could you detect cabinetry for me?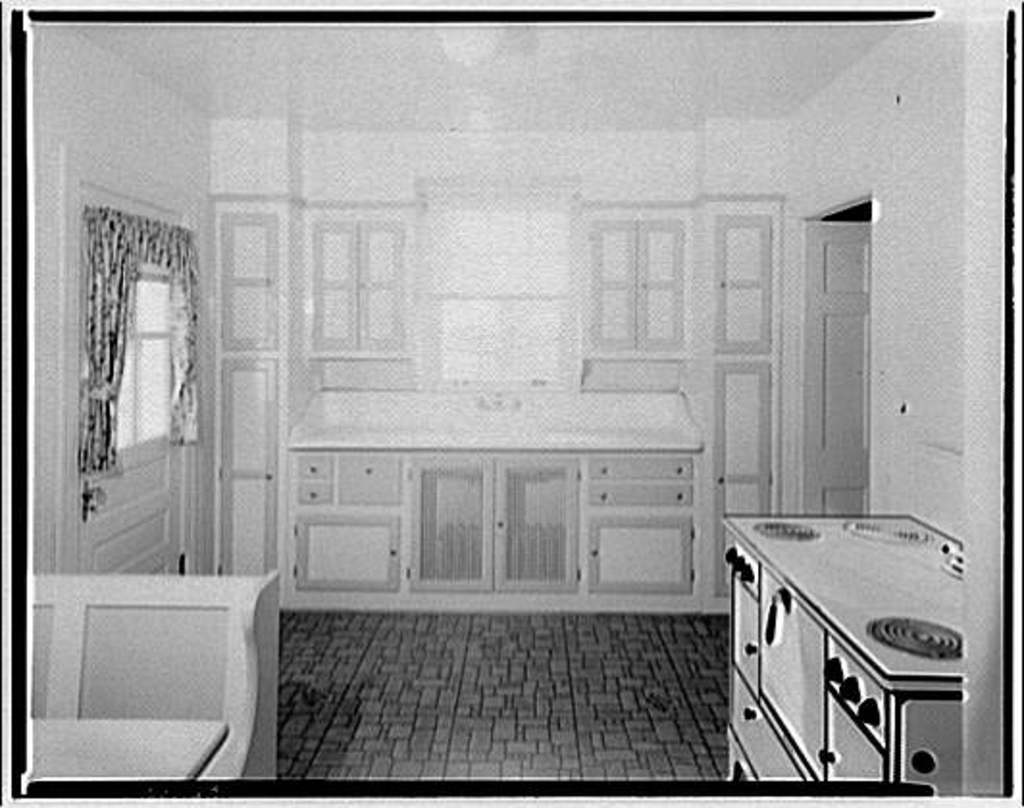
Detection result: 256:389:716:612.
